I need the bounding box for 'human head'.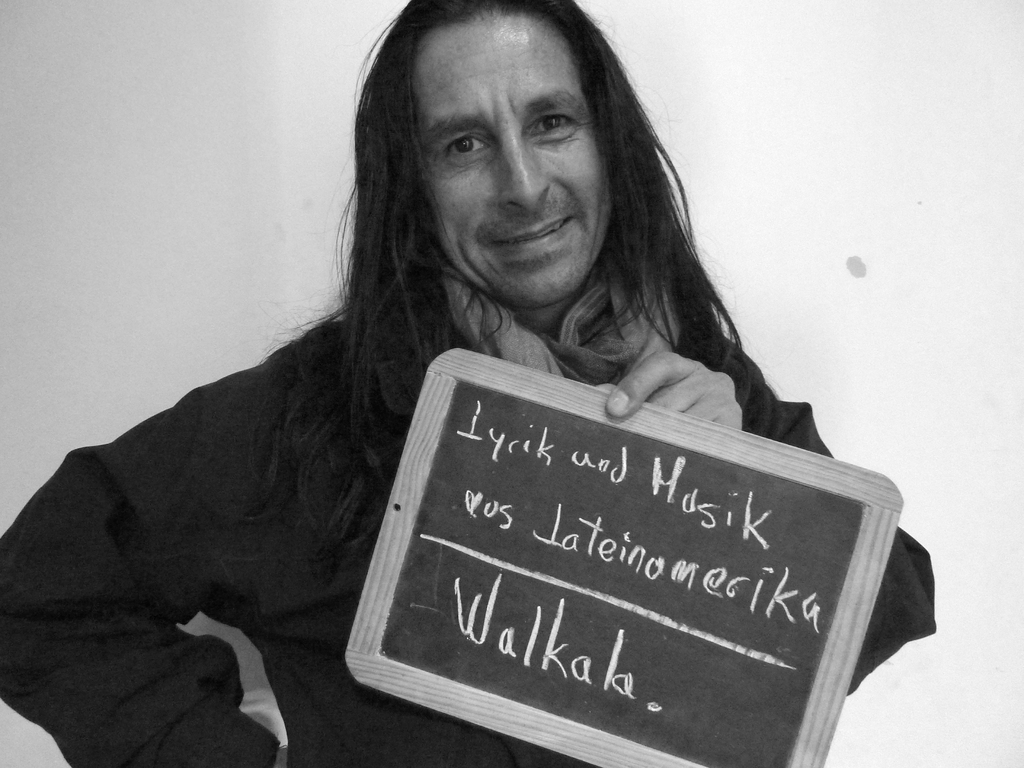
Here it is: crop(355, 0, 674, 309).
